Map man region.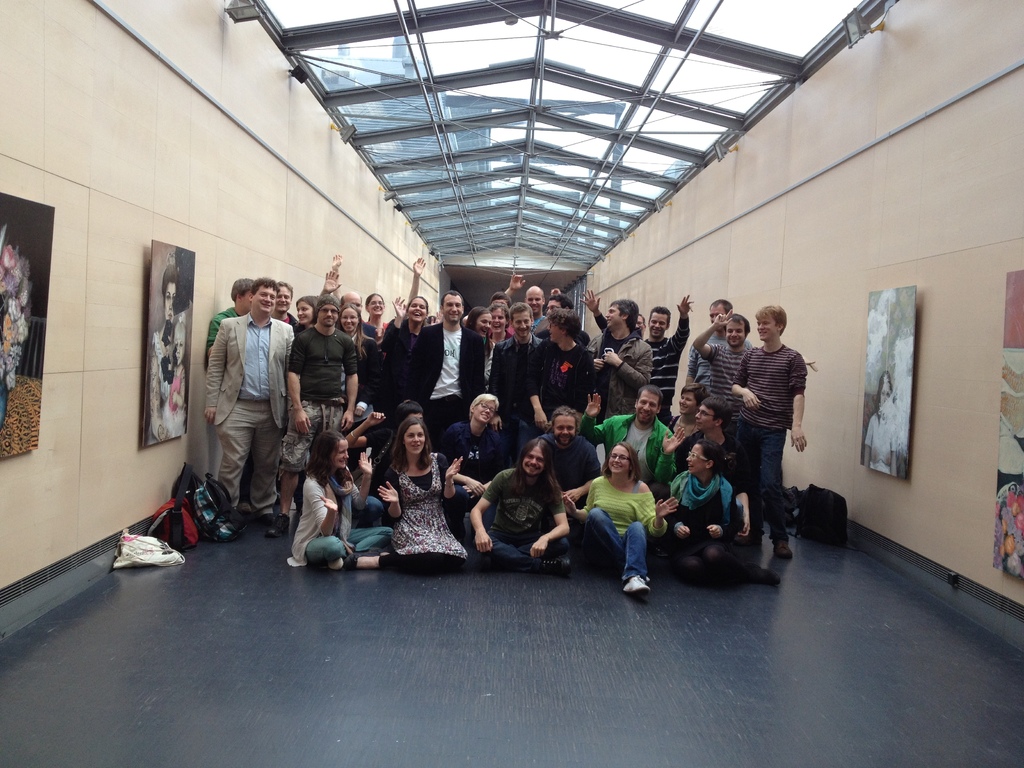
Mapped to detection(646, 291, 697, 424).
